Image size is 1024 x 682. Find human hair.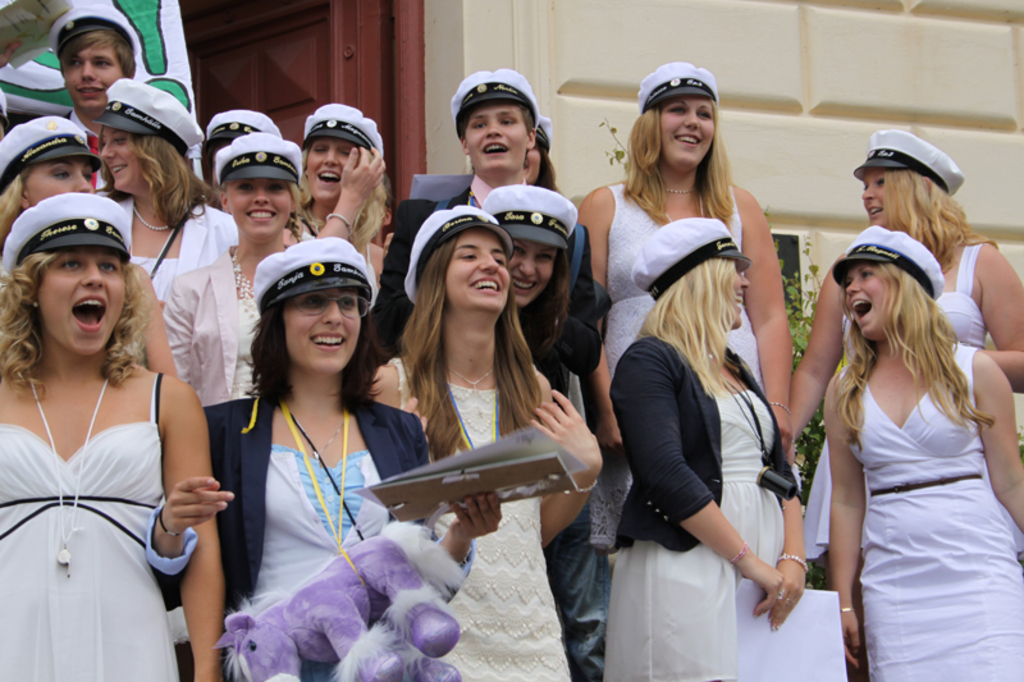
pyautogui.locateOnScreen(223, 175, 301, 248).
